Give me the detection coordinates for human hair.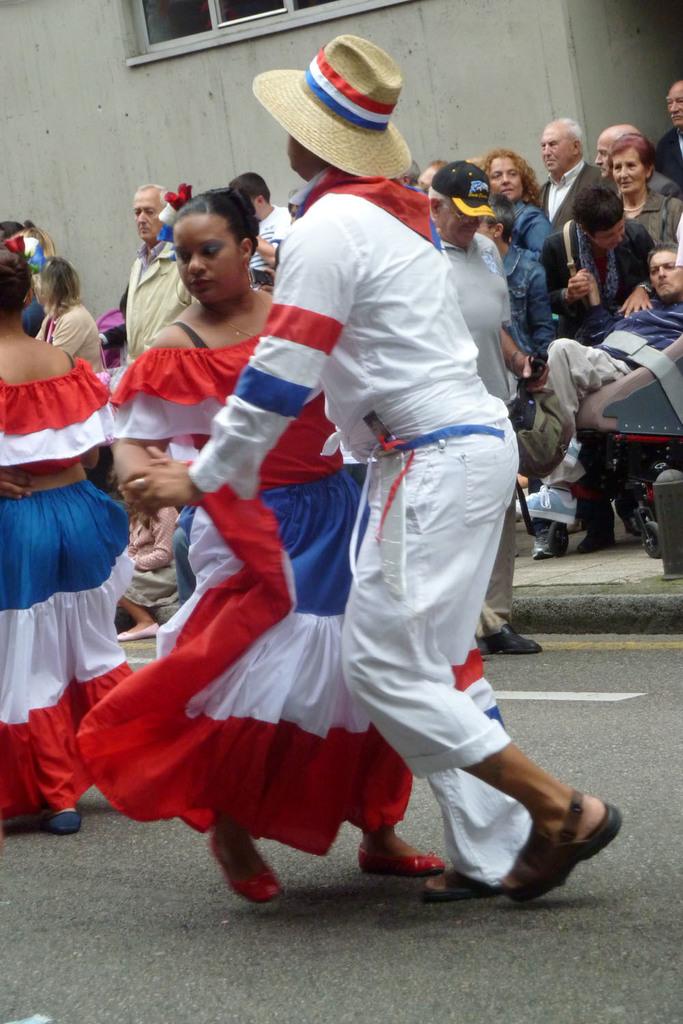
bbox=[557, 116, 585, 145].
